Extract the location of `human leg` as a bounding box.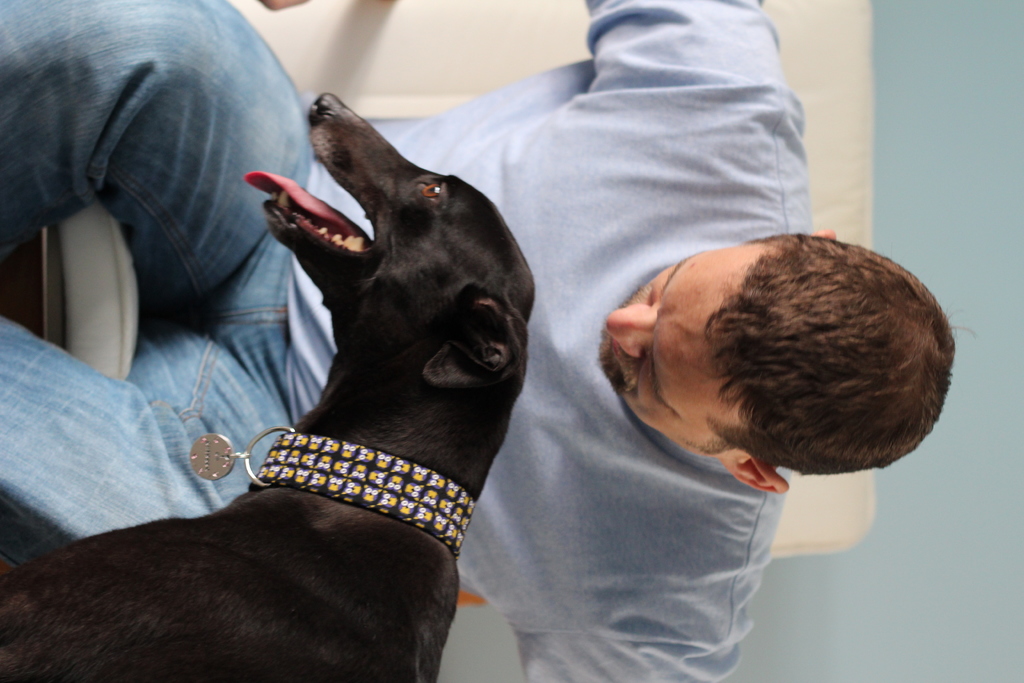
bbox=(0, 302, 296, 568).
